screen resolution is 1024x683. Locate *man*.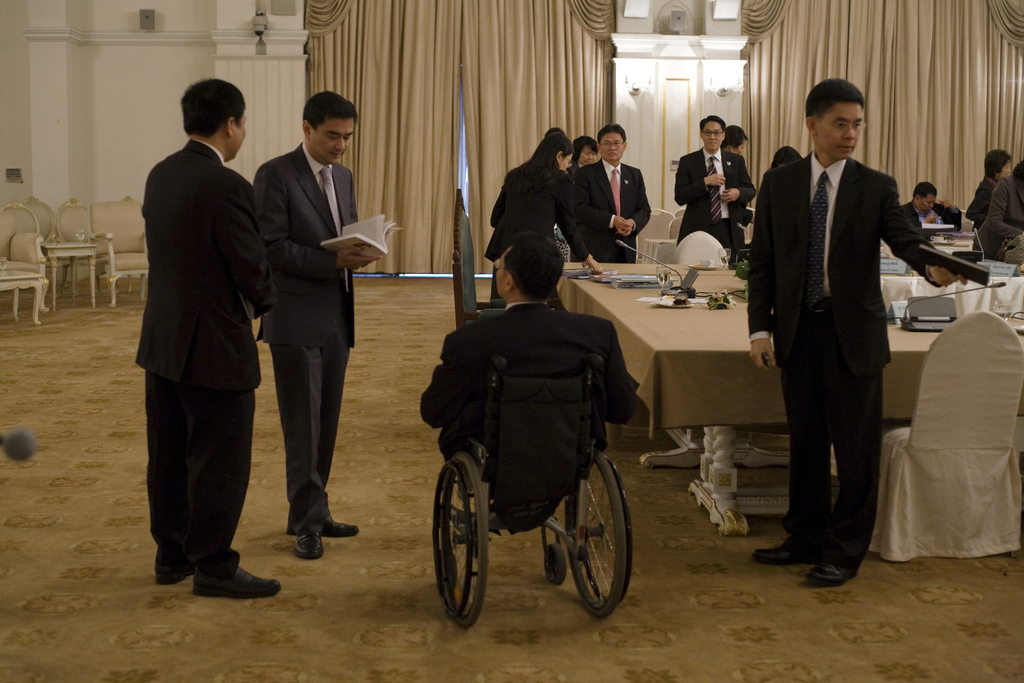
[124,79,282,597].
